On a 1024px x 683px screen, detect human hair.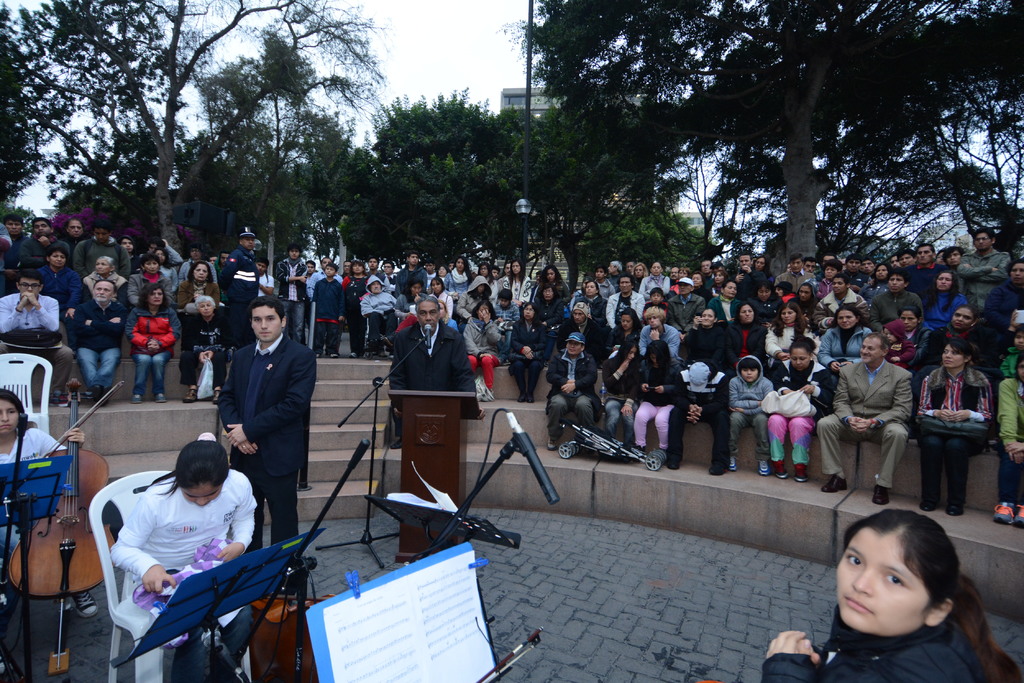
[x1=845, y1=527, x2=970, y2=636].
